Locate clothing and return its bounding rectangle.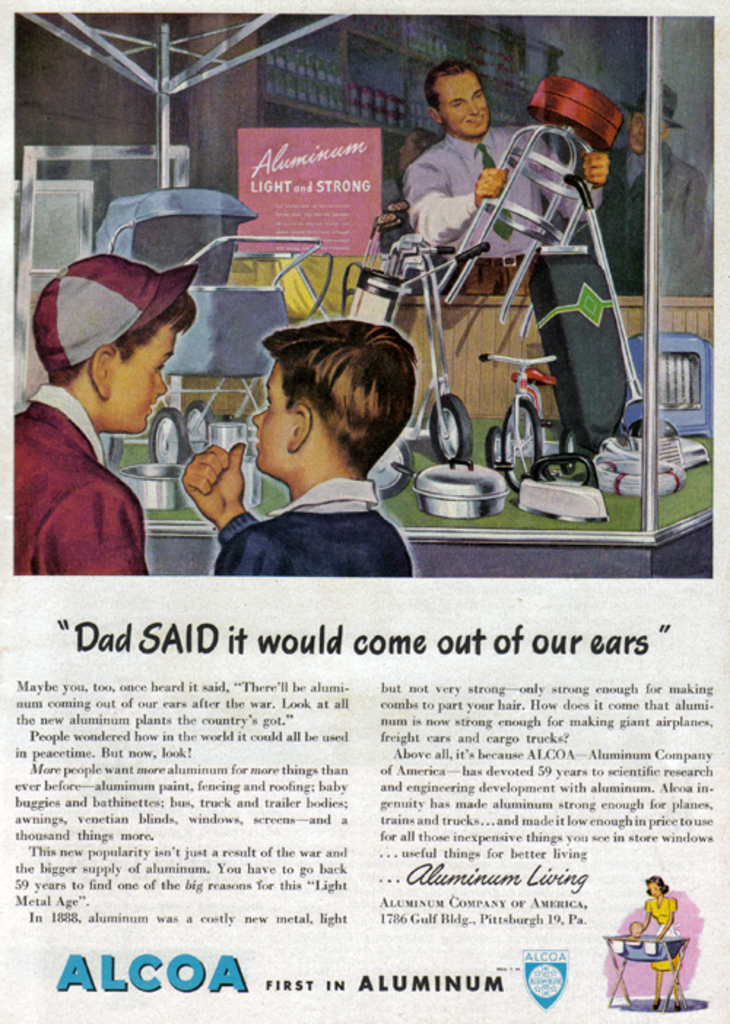
pyautogui.locateOnScreen(639, 888, 682, 973).
